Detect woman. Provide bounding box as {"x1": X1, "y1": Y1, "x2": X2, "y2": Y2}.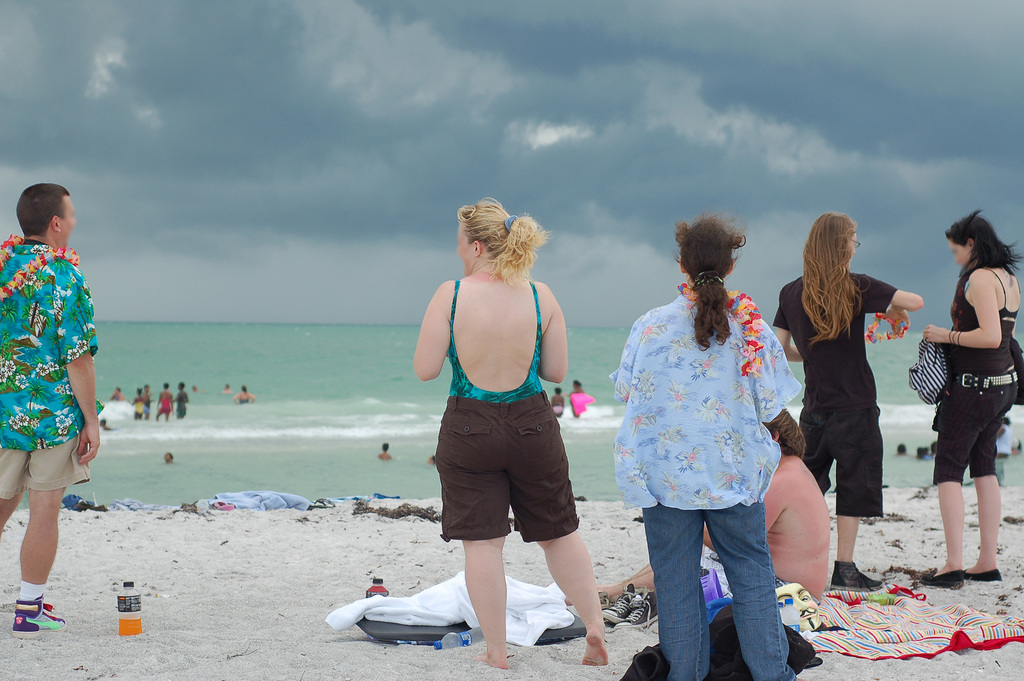
{"x1": 606, "y1": 205, "x2": 803, "y2": 680}.
